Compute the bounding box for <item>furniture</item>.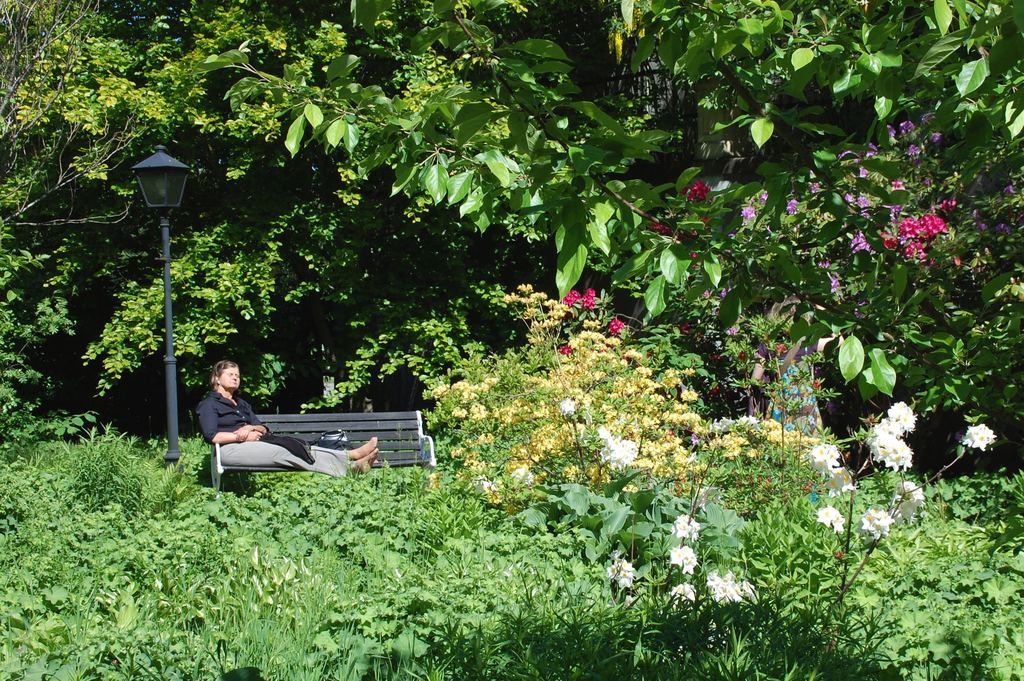
x1=209 y1=410 x2=435 y2=490.
